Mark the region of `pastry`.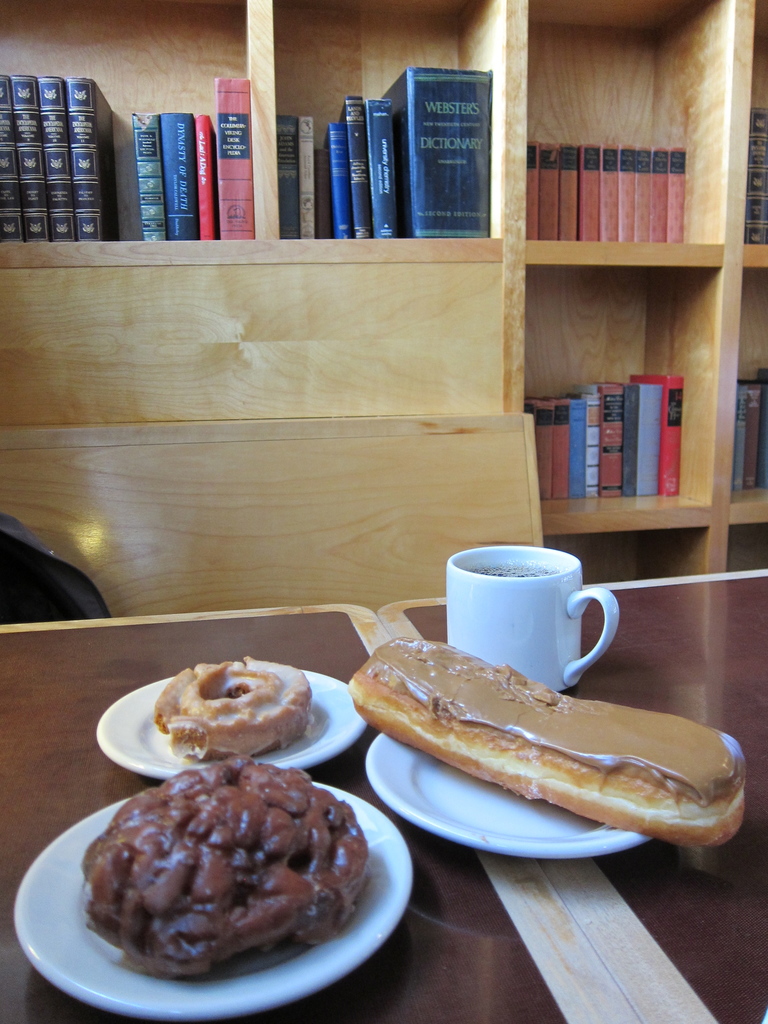
Region: [84,755,376,986].
